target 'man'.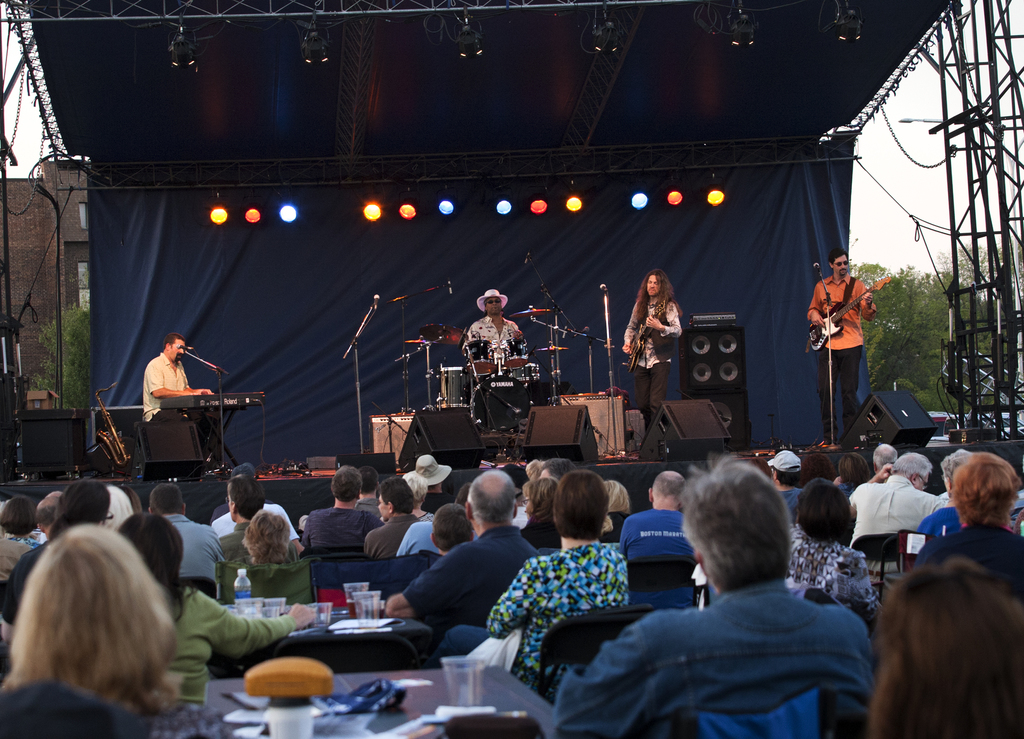
Target region: {"x1": 355, "y1": 462, "x2": 382, "y2": 522}.
